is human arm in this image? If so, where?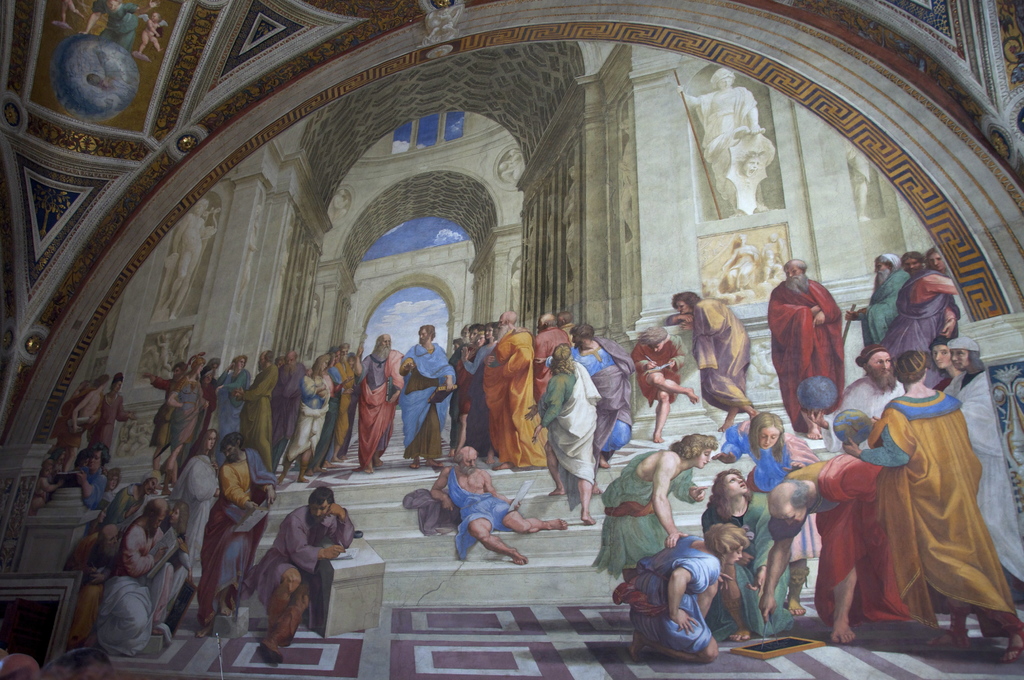
Yes, at box=[334, 499, 363, 553].
